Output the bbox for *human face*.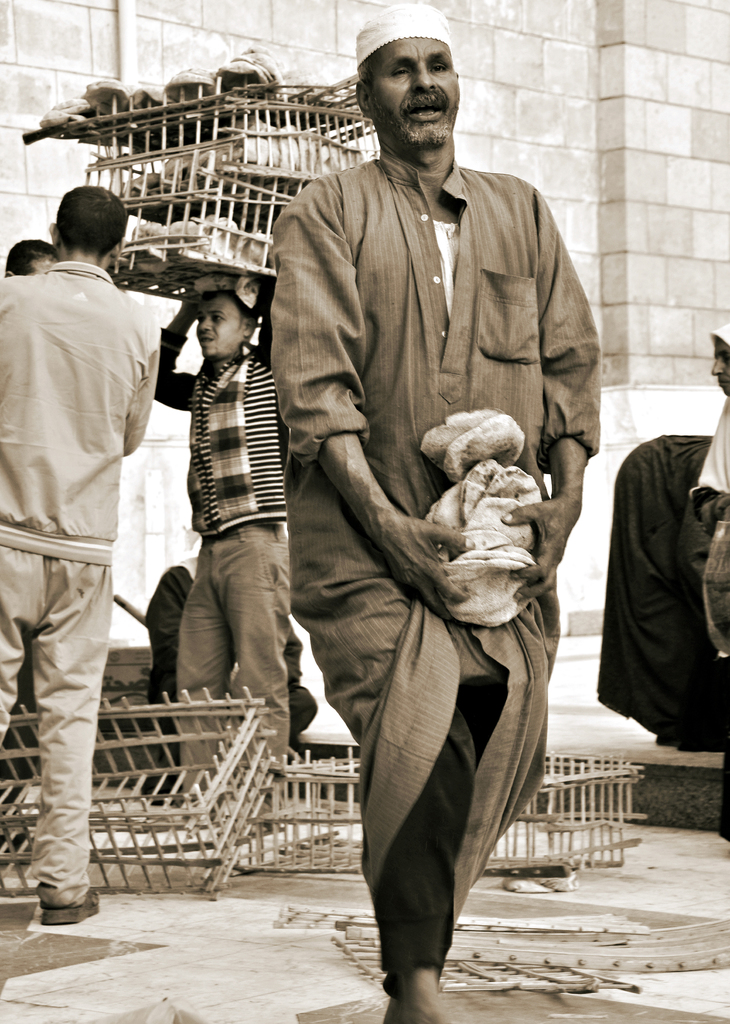
{"x1": 198, "y1": 300, "x2": 244, "y2": 359}.
